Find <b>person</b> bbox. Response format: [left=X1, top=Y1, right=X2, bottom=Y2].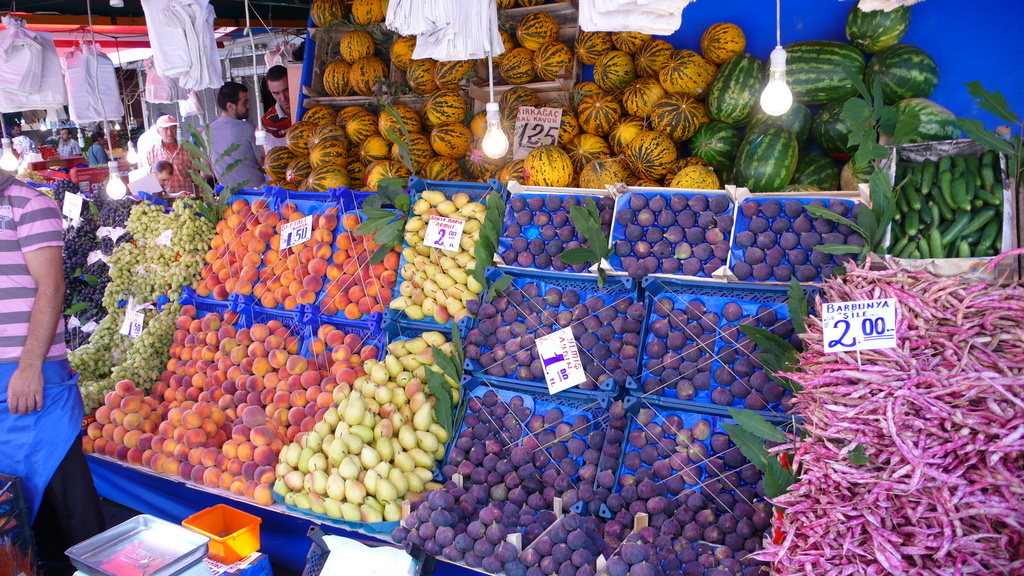
[left=0, top=147, right=95, bottom=575].
